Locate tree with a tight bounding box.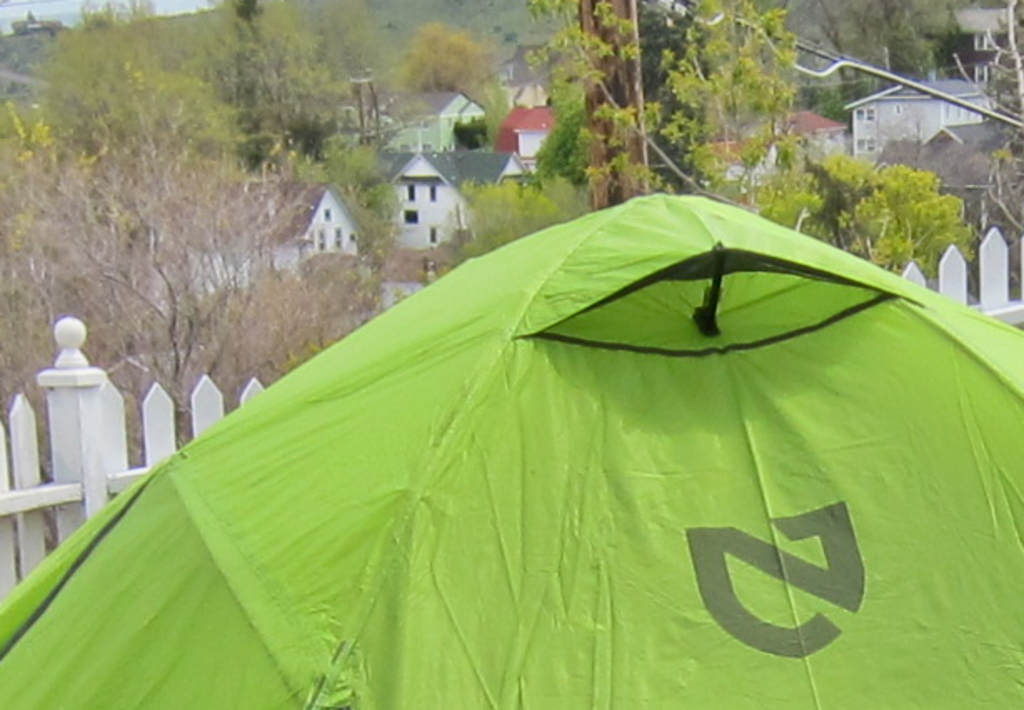
<box>881,0,1022,250</box>.
